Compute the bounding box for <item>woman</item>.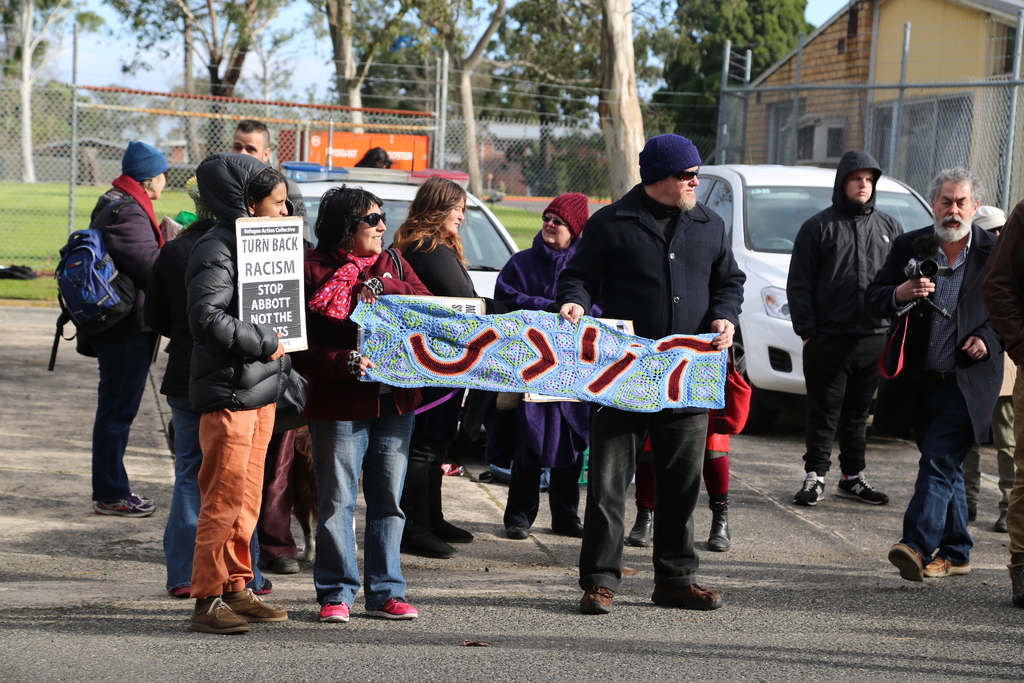
box=[356, 145, 392, 173].
